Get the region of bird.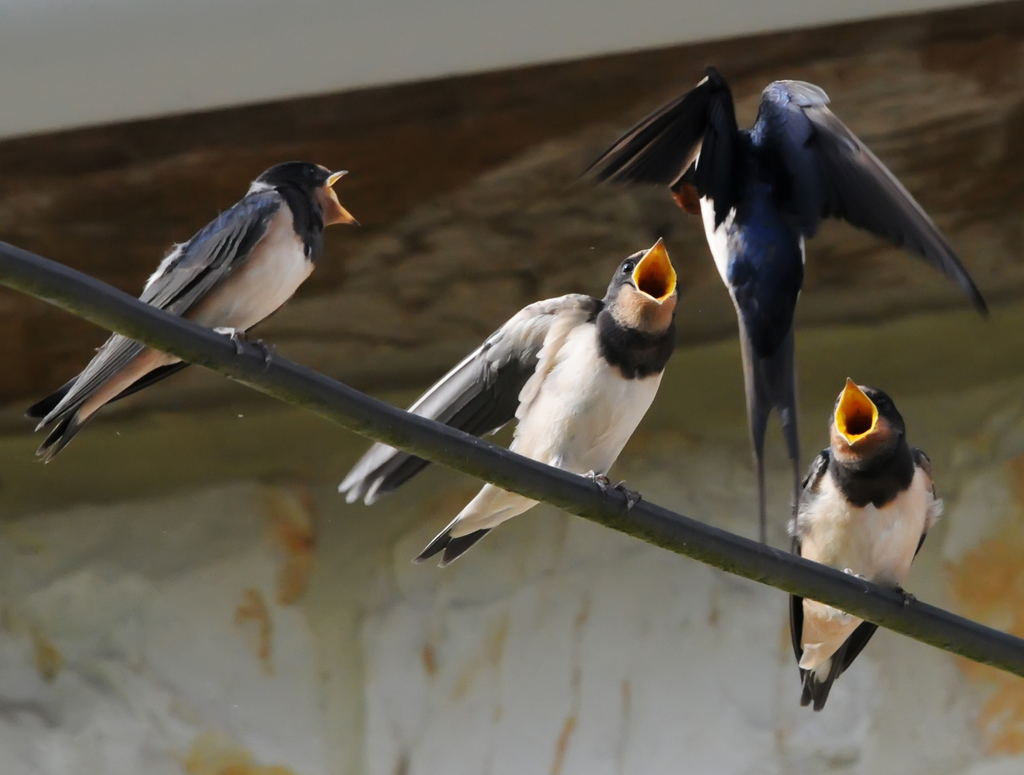
(579,61,990,547).
